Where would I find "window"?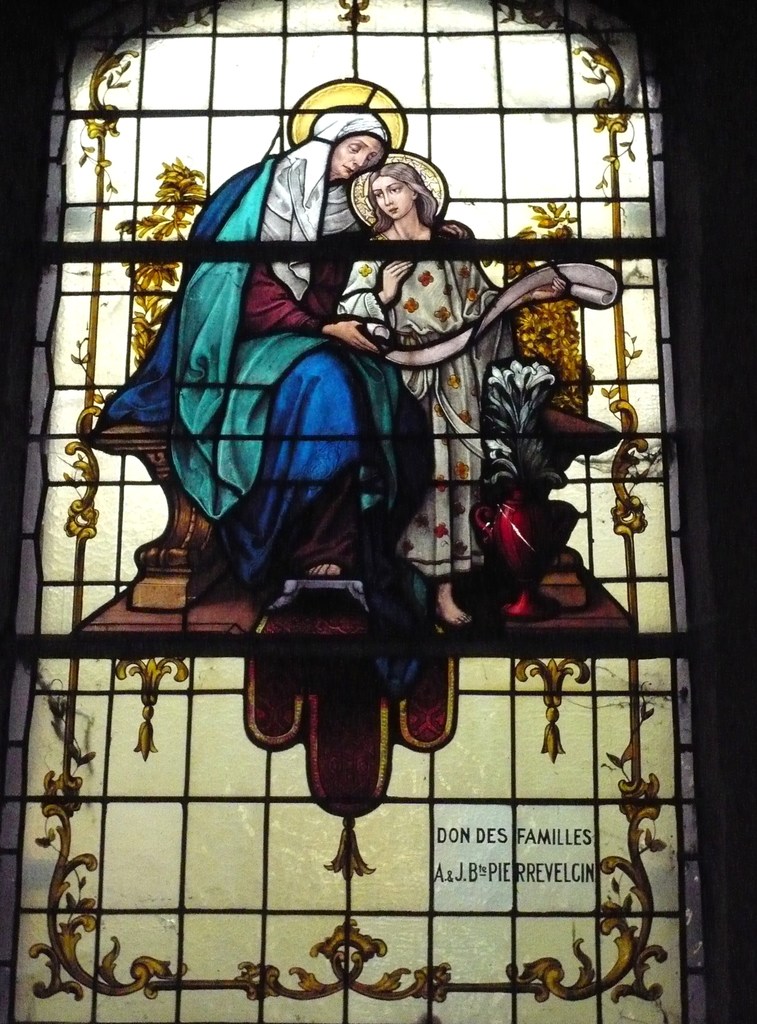
At 0:0:756:1023.
